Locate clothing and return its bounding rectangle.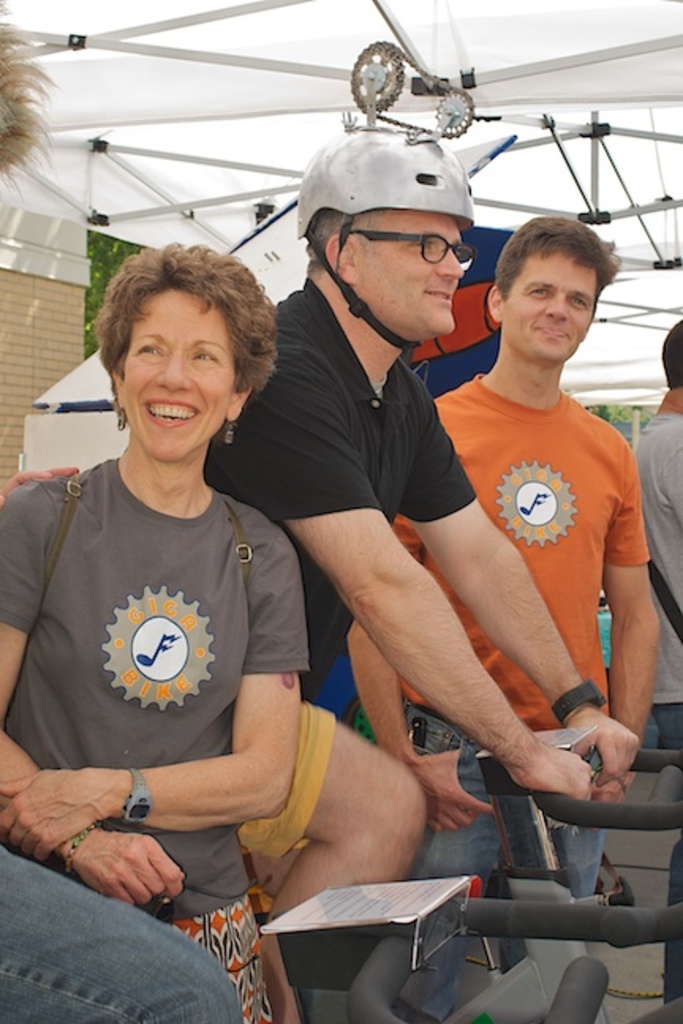
(631, 408, 681, 757).
